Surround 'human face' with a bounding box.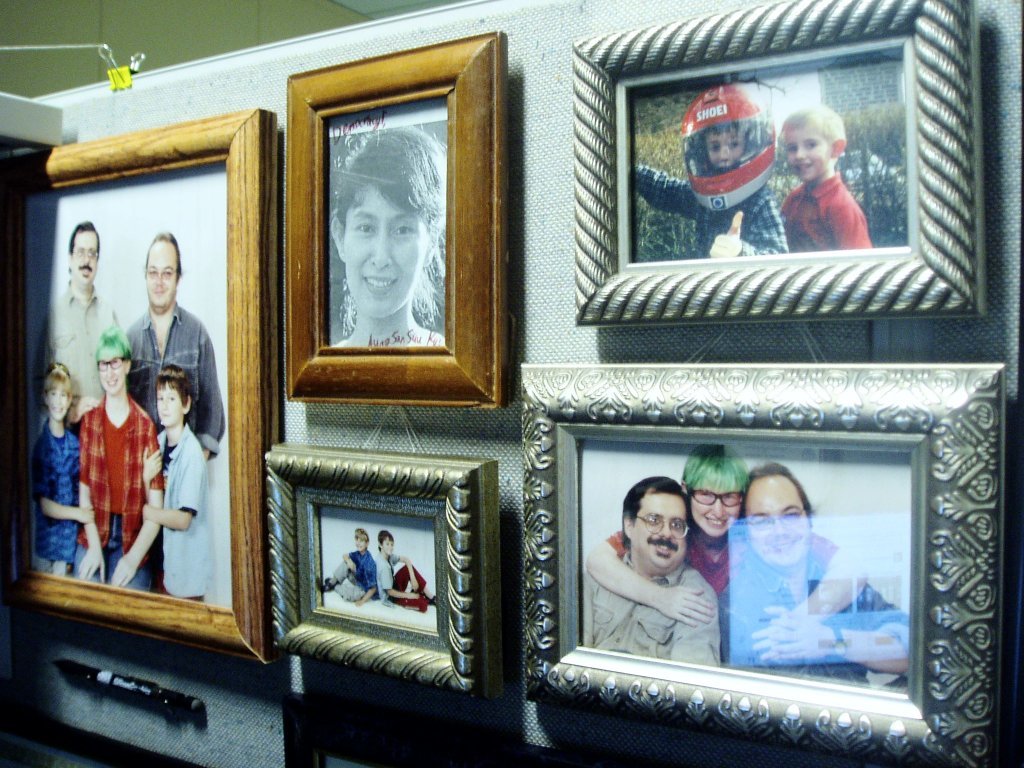
x1=46, y1=386, x2=67, y2=424.
